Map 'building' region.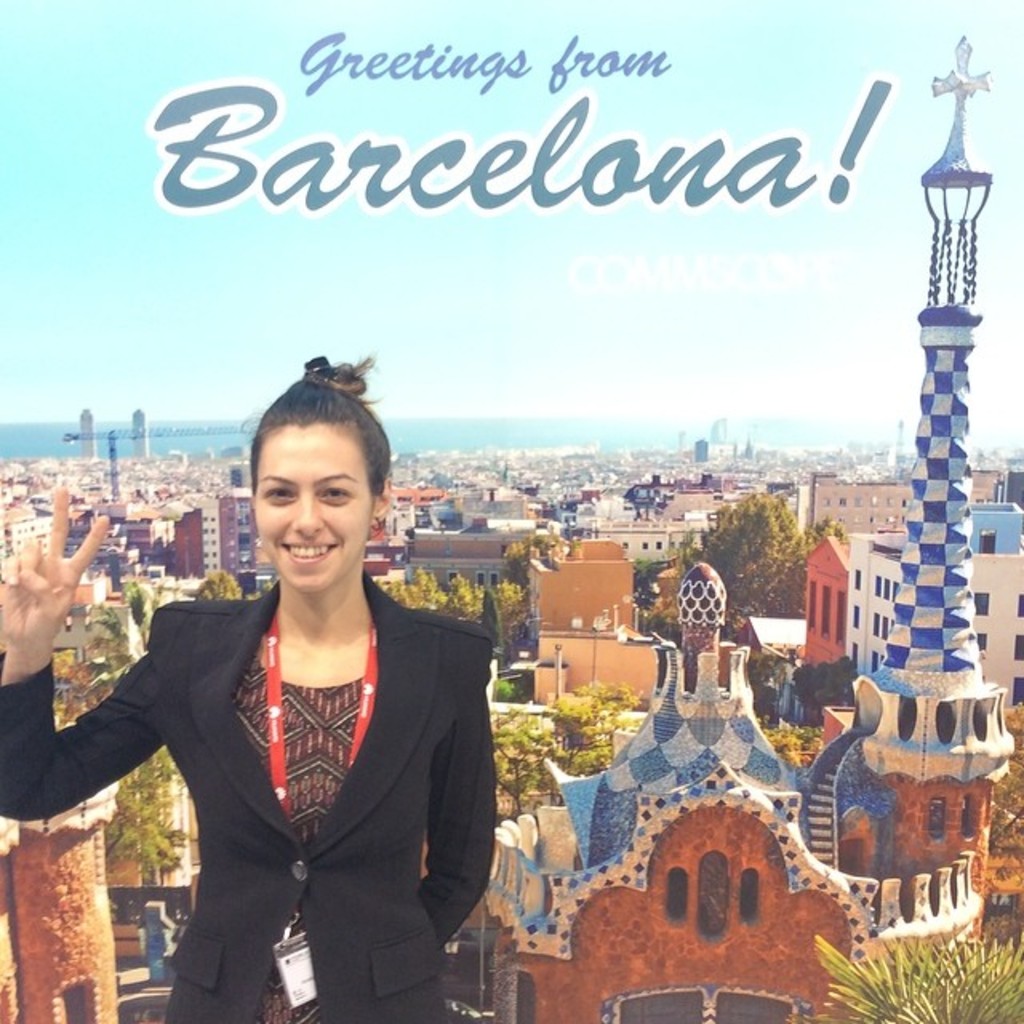
Mapped to 798, 530, 851, 667.
